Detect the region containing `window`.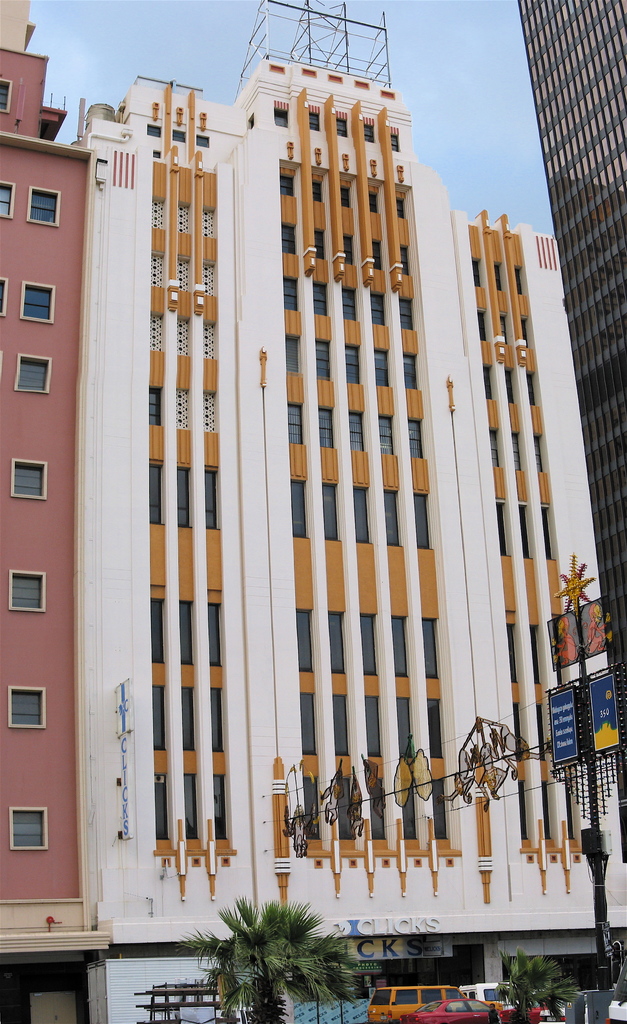
box=[392, 615, 411, 678].
